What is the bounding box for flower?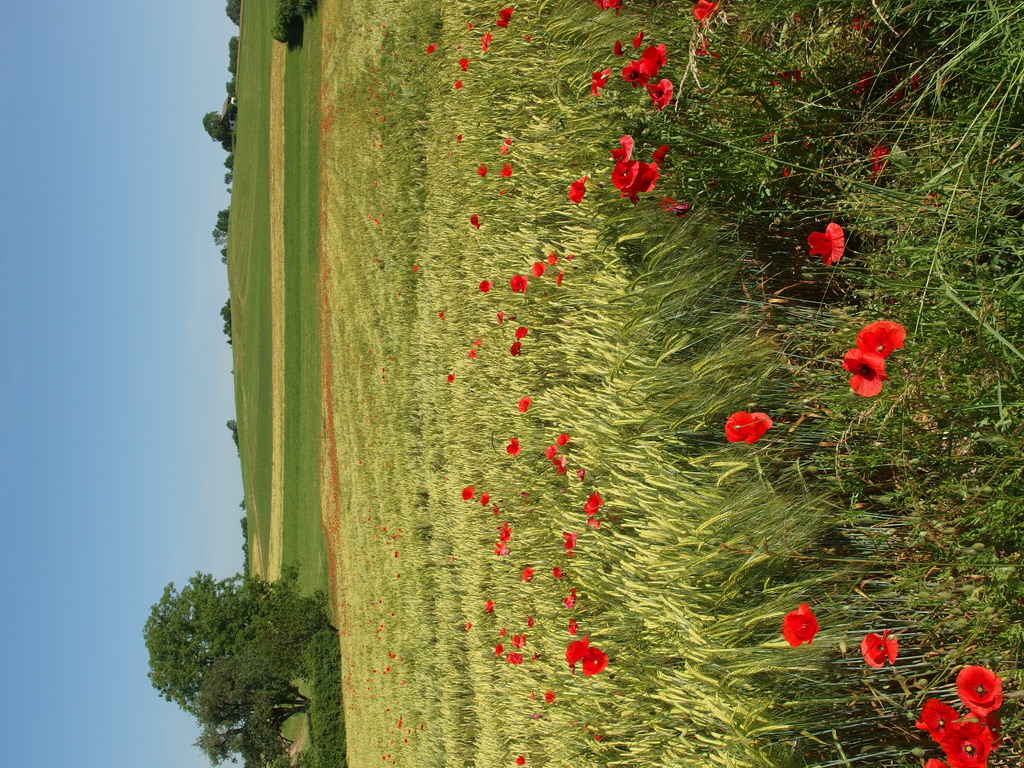
367/508/372/510.
